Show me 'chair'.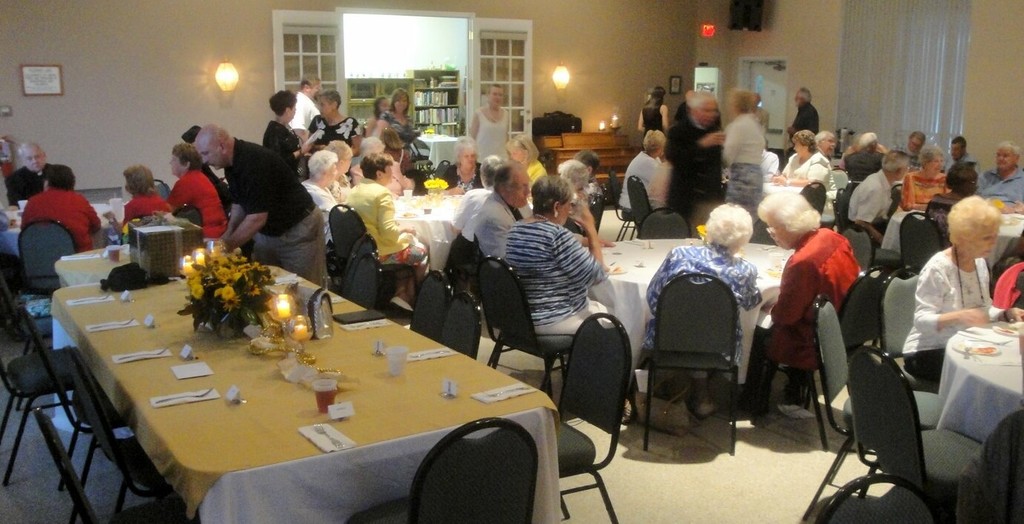
'chair' is here: x1=347 y1=253 x2=384 y2=311.
